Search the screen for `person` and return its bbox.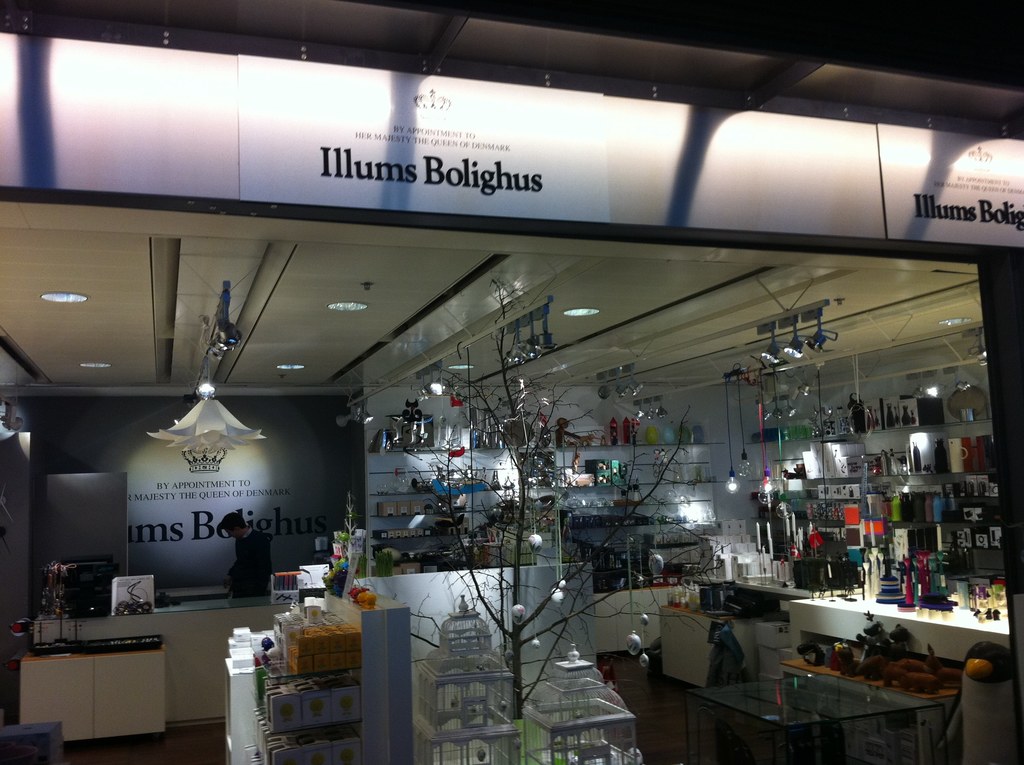
Found: (left=217, top=508, right=278, bottom=597).
